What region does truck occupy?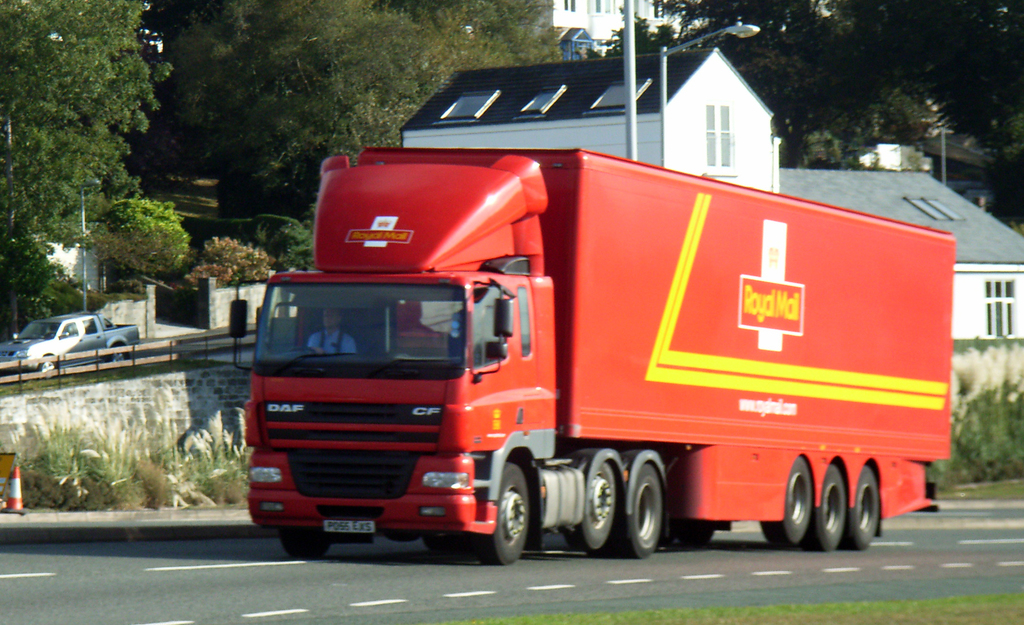
locate(212, 133, 955, 583).
